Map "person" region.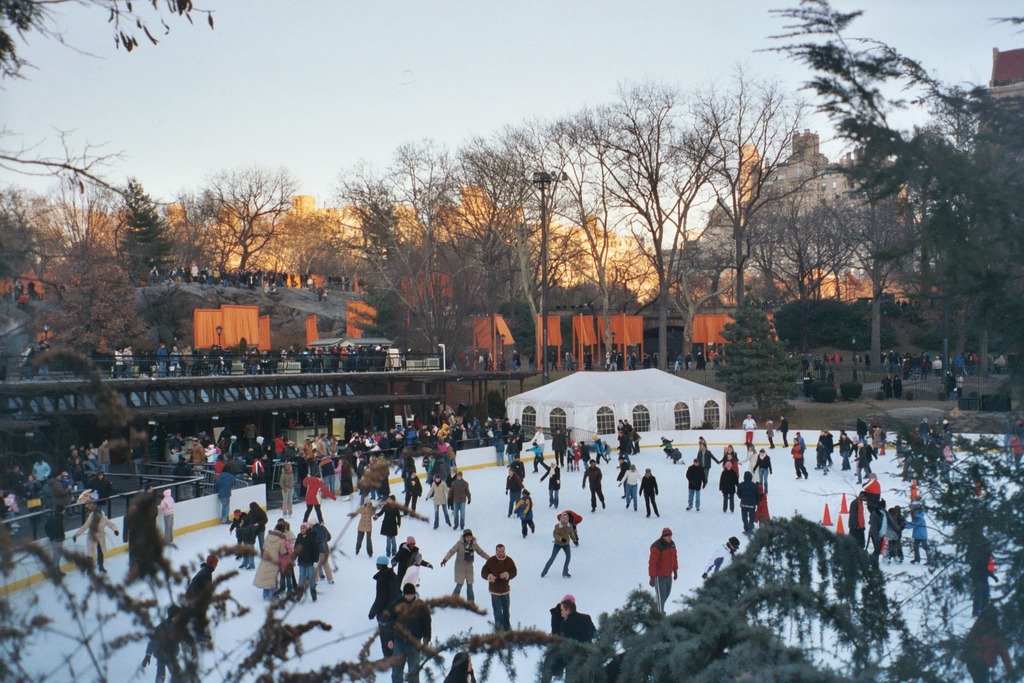
Mapped to region(823, 362, 833, 388).
